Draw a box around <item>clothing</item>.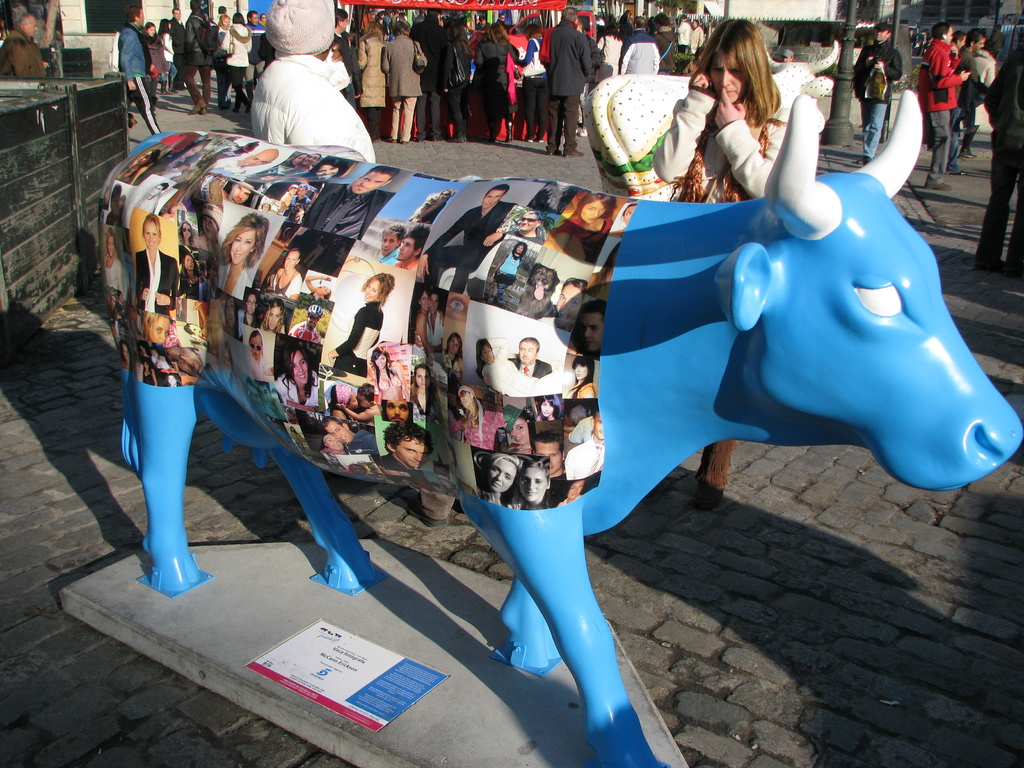
{"x1": 501, "y1": 23, "x2": 545, "y2": 126}.
